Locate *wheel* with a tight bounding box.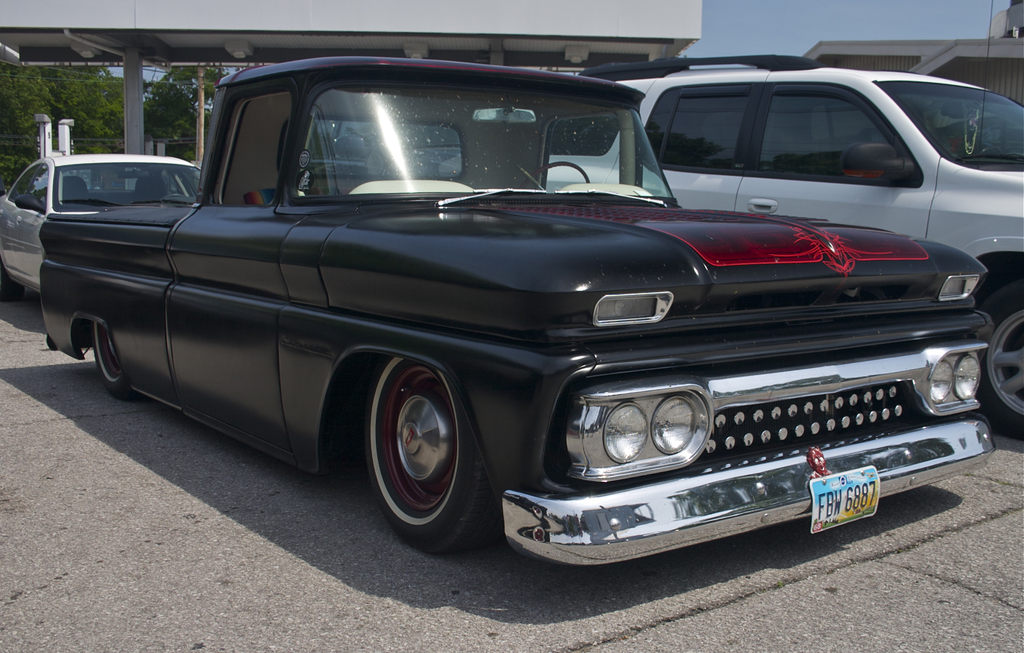
locate(367, 357, 497, 555).
